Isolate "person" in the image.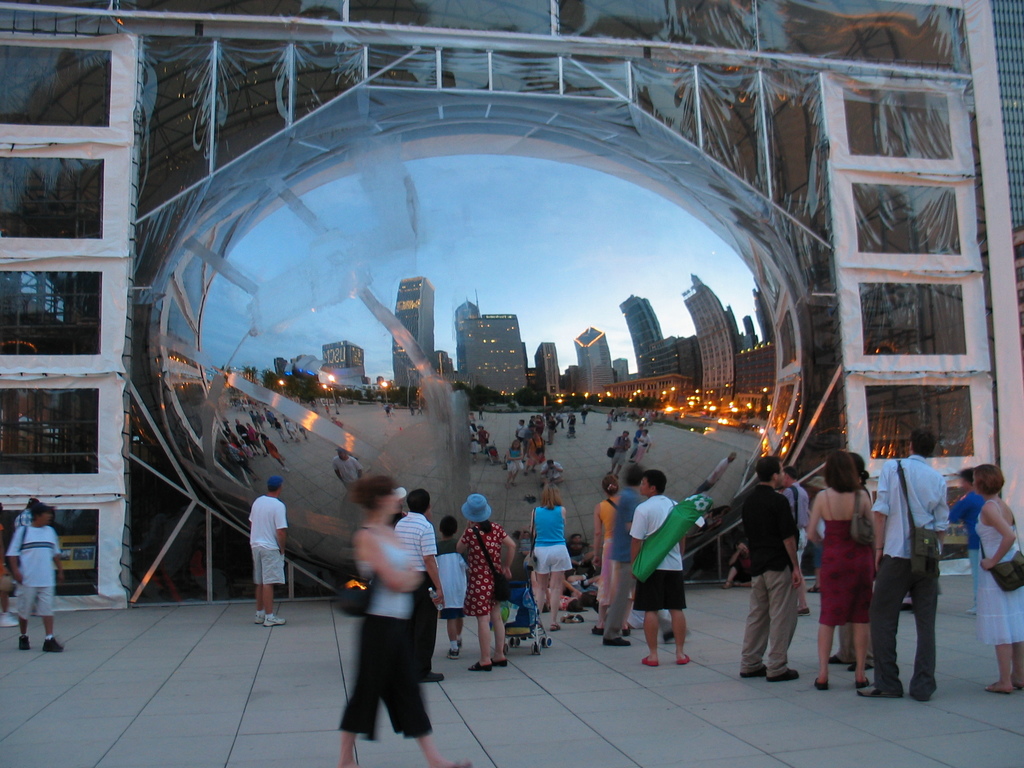
Isolated region: Rect(630, 465, 685, 668).
